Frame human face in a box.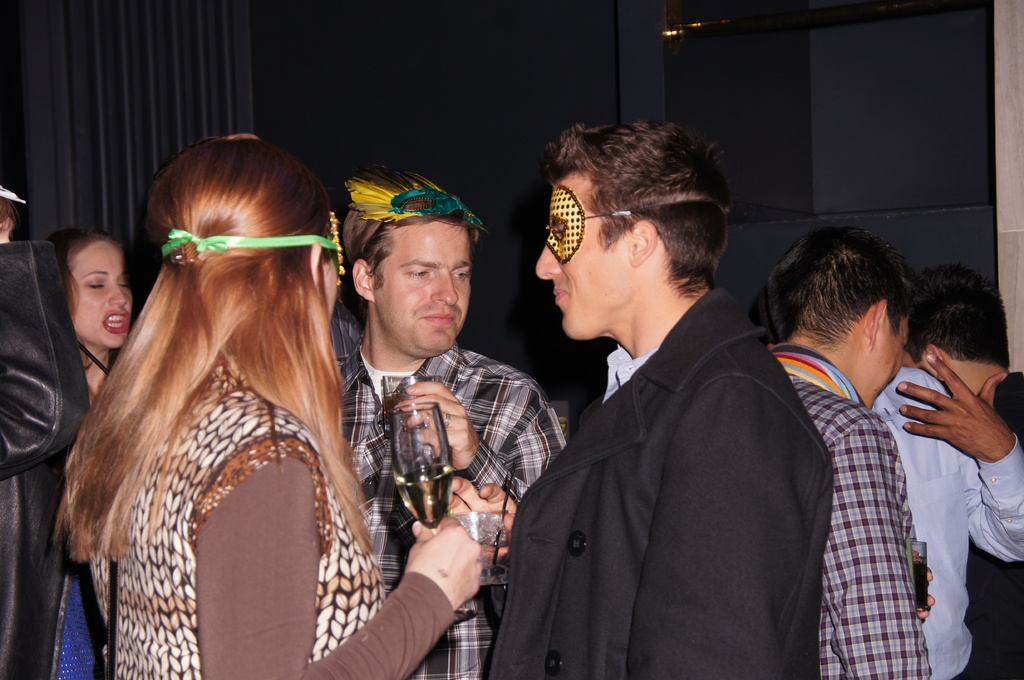
pyautogui.locateOnScreen(534, 176, 630, 338).
